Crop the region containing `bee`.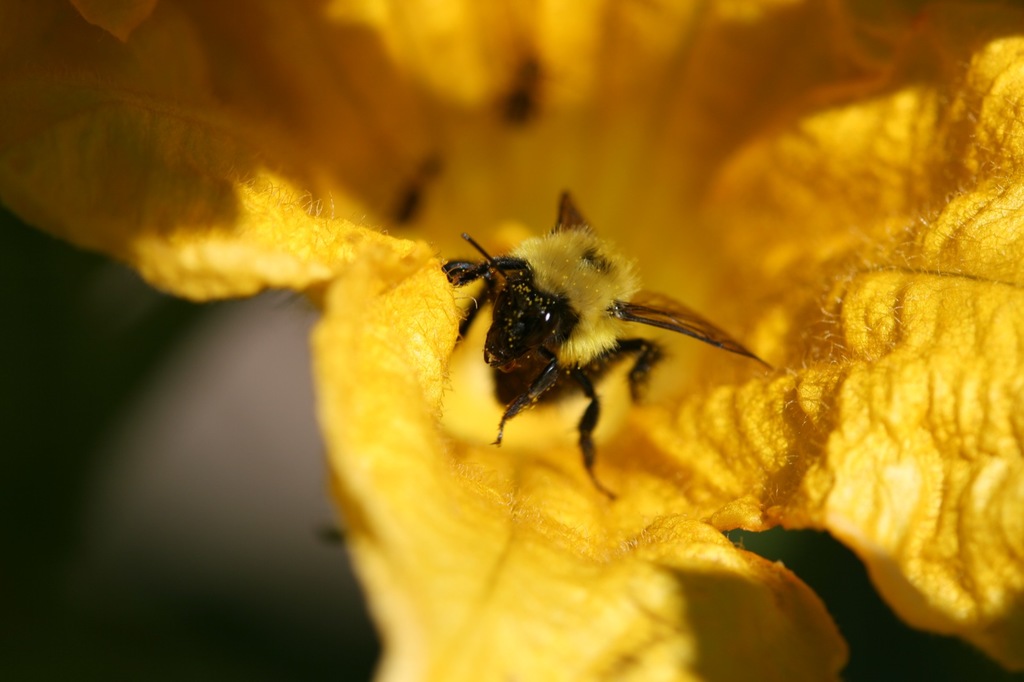
Crop region: select_region(424, 193, 770, 496).
